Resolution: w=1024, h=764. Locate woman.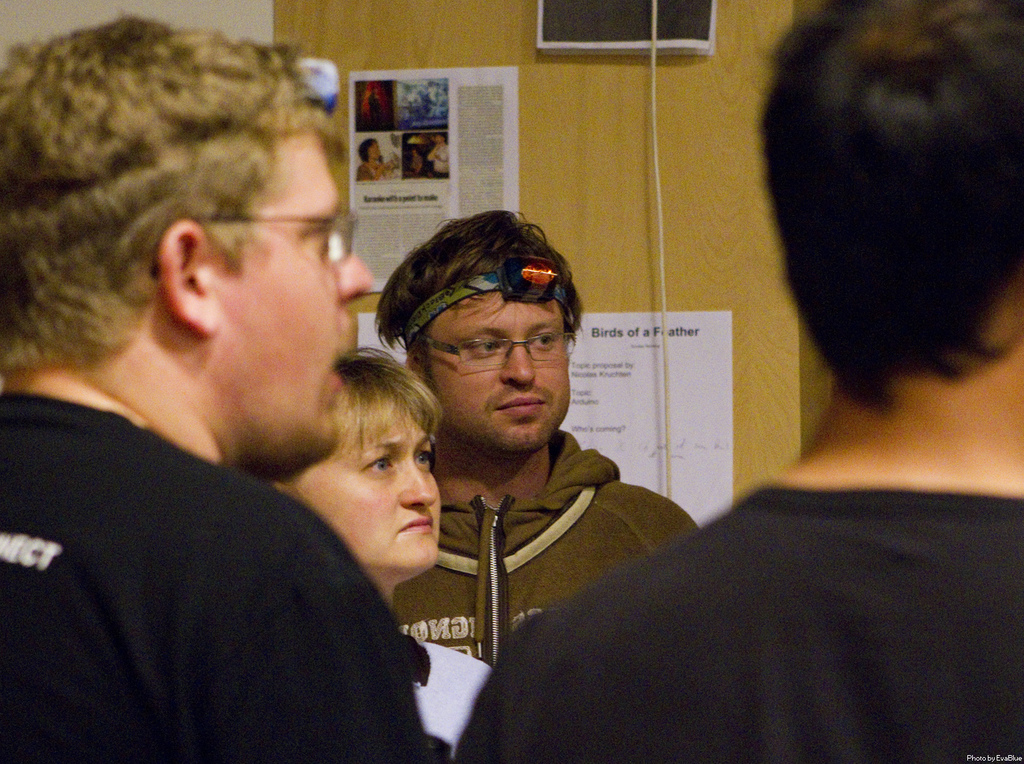
BBox(266, 342, 485, 748).
